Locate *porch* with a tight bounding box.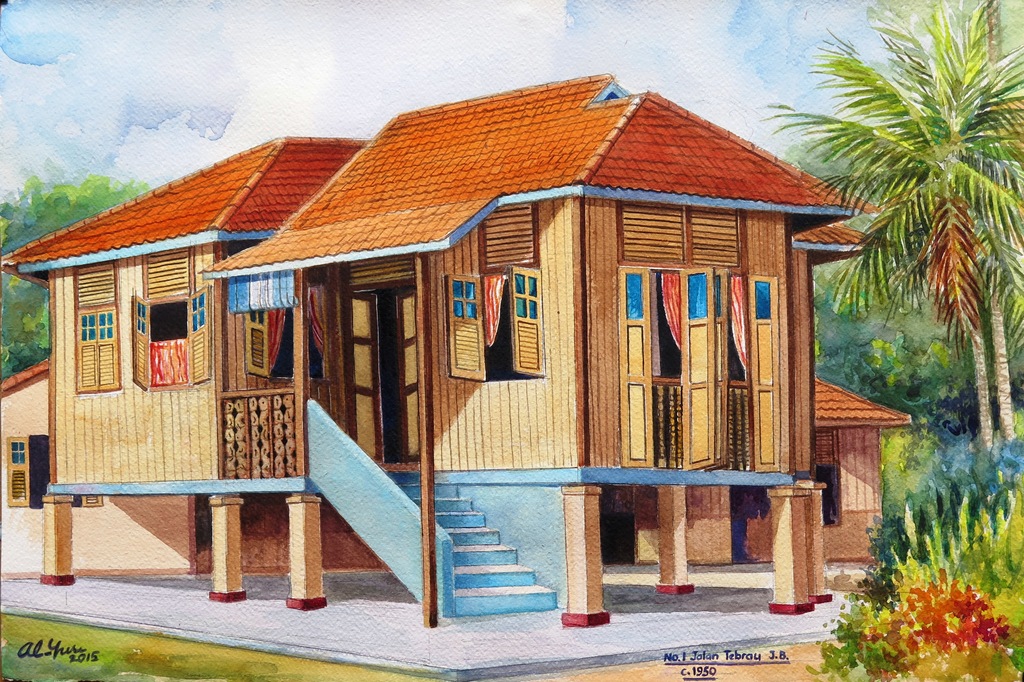
locate(220, 389, 560, 622).
